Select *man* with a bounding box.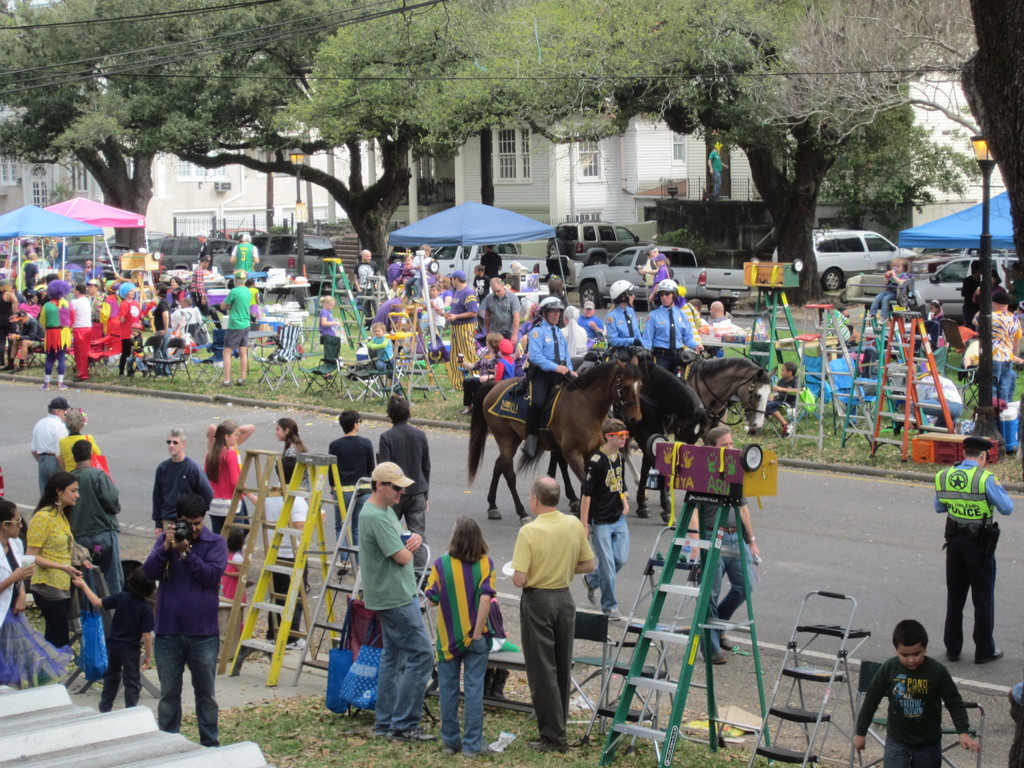
bbox=[931, 438, 1014, 664].
